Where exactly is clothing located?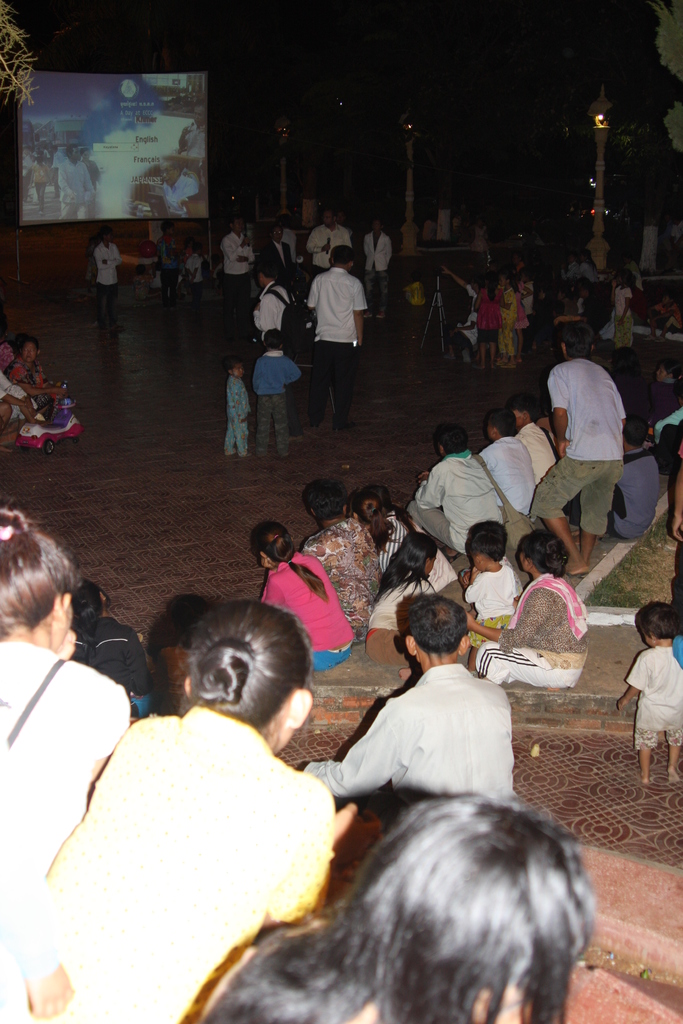
Its bounding box is Rect(648, 303, 682, 335).
